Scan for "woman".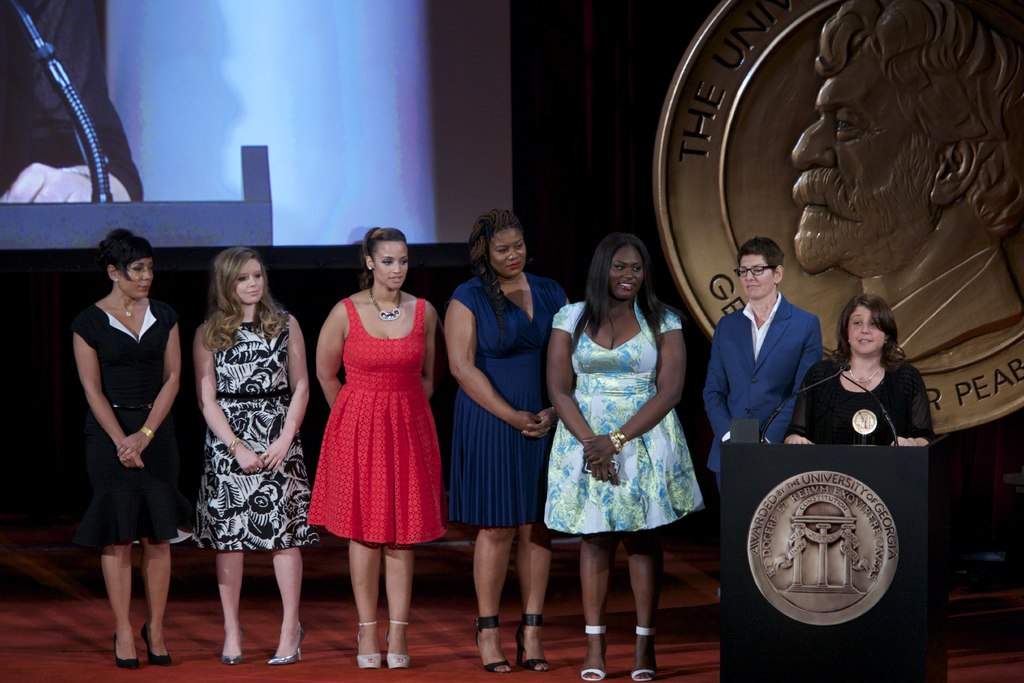
Scan result: 70:229:195:669.
